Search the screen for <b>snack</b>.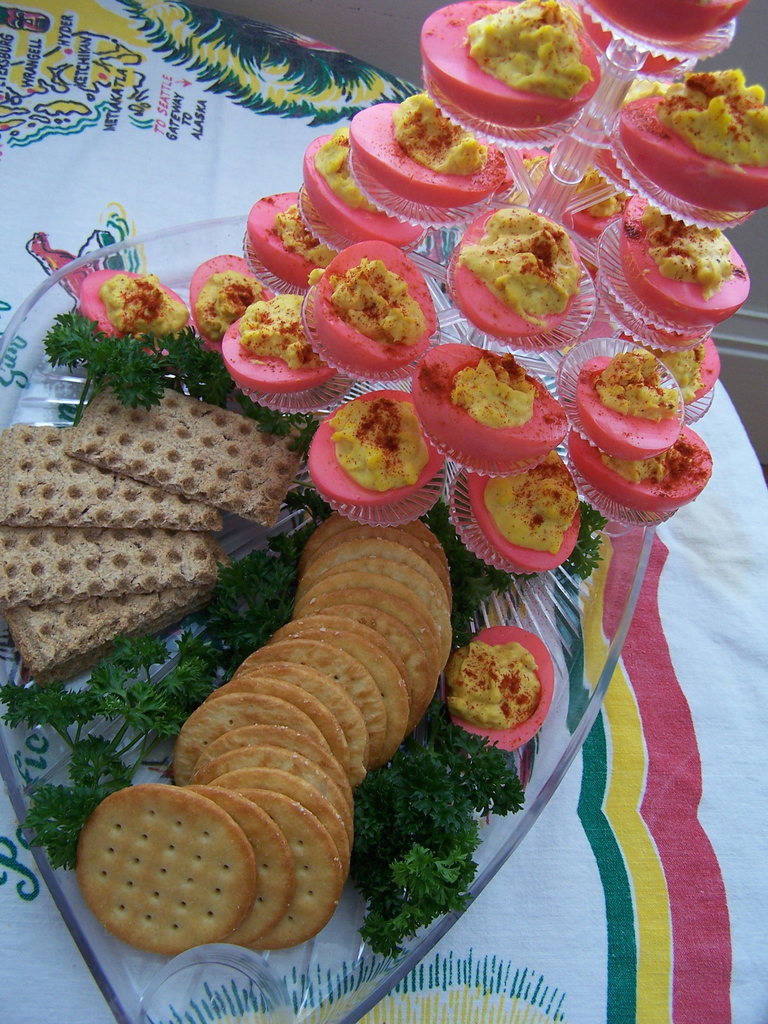
Found at l=0, t=425, r=220, b=533.
